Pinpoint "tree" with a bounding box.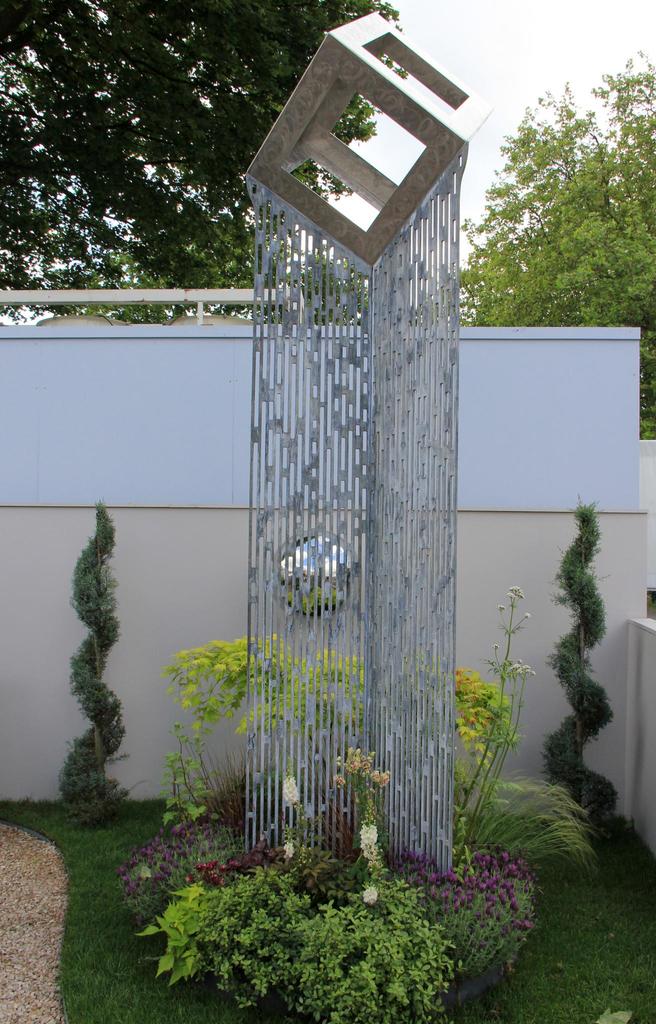
rect(0, 4, 406, 326).
